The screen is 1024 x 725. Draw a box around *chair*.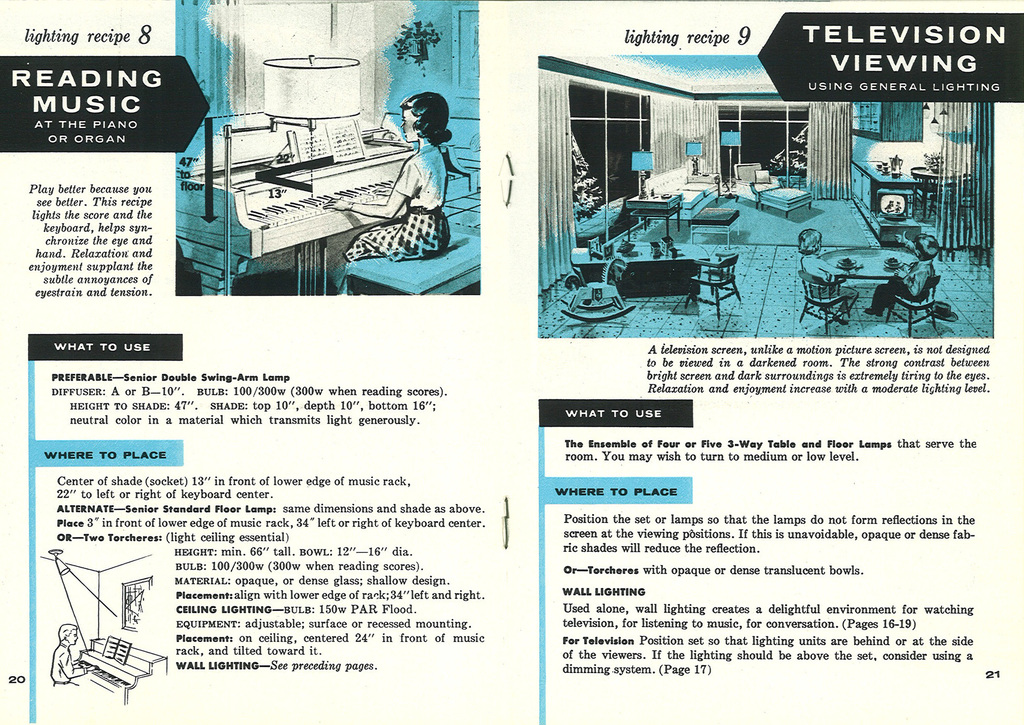
[684, 250, 742, 321].
